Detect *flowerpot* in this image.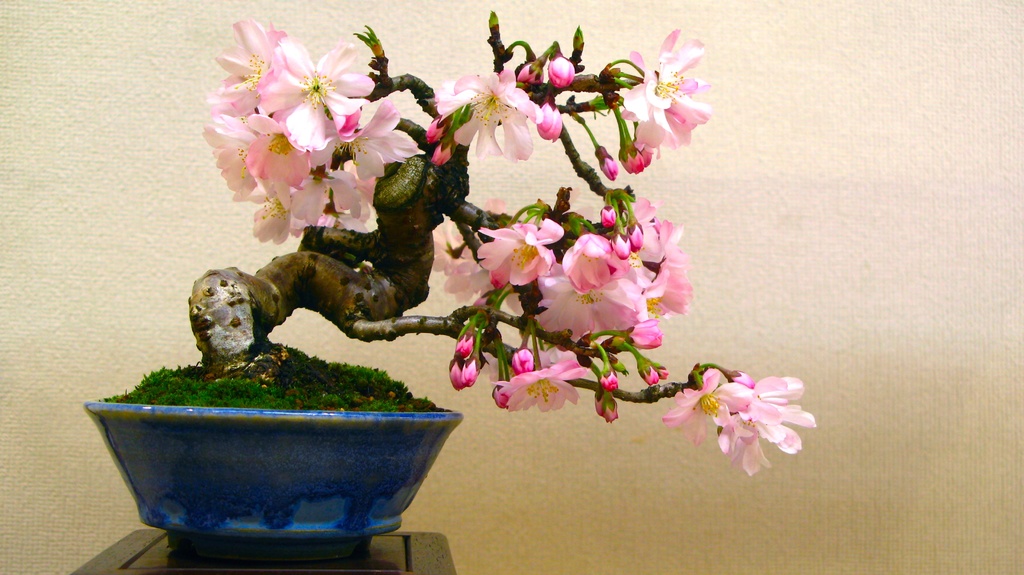
Detection: [left=81, top=400, right=465, bottom=560].
